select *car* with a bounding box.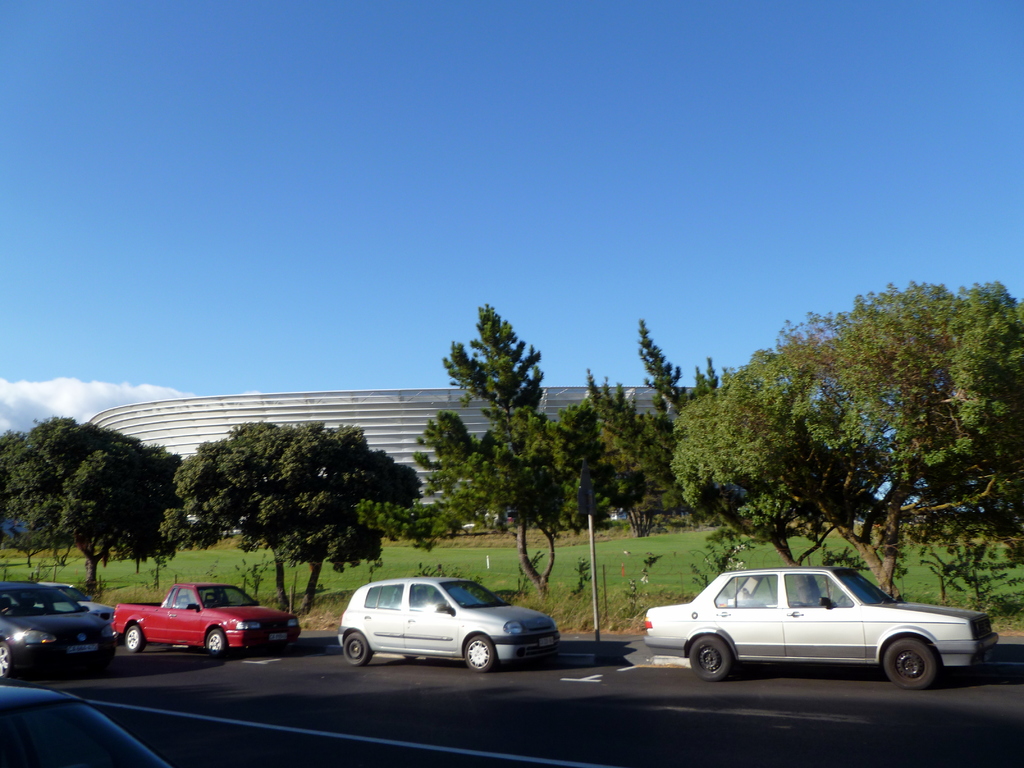
<bbox>0, 675, 170, 767</bbox>.
